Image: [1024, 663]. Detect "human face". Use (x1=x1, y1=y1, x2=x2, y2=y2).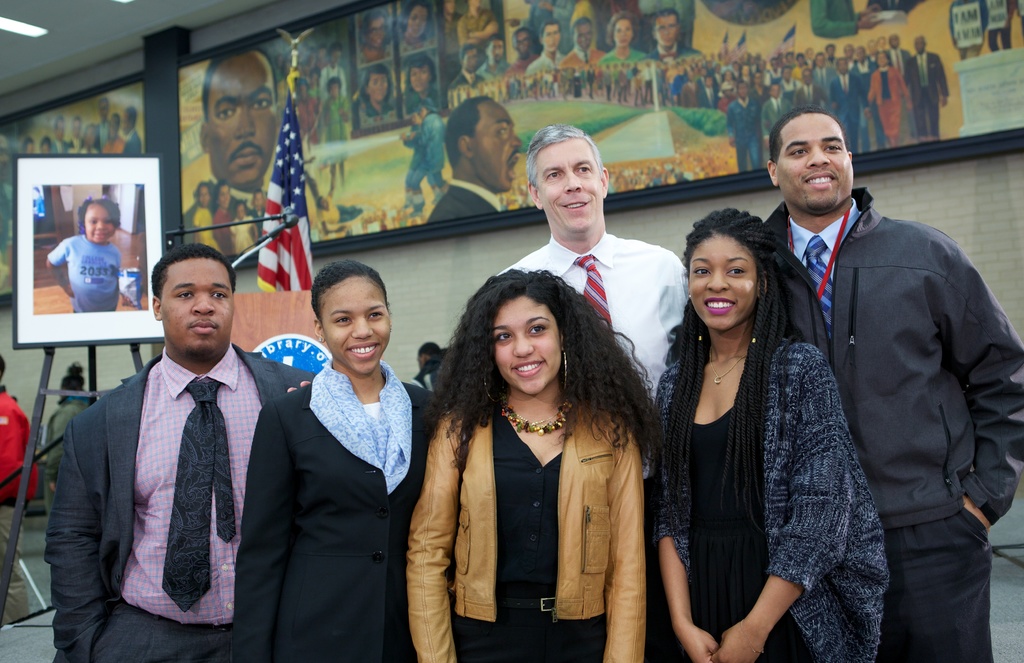
(x1=294, y1=45, x2=346, y2=100).
